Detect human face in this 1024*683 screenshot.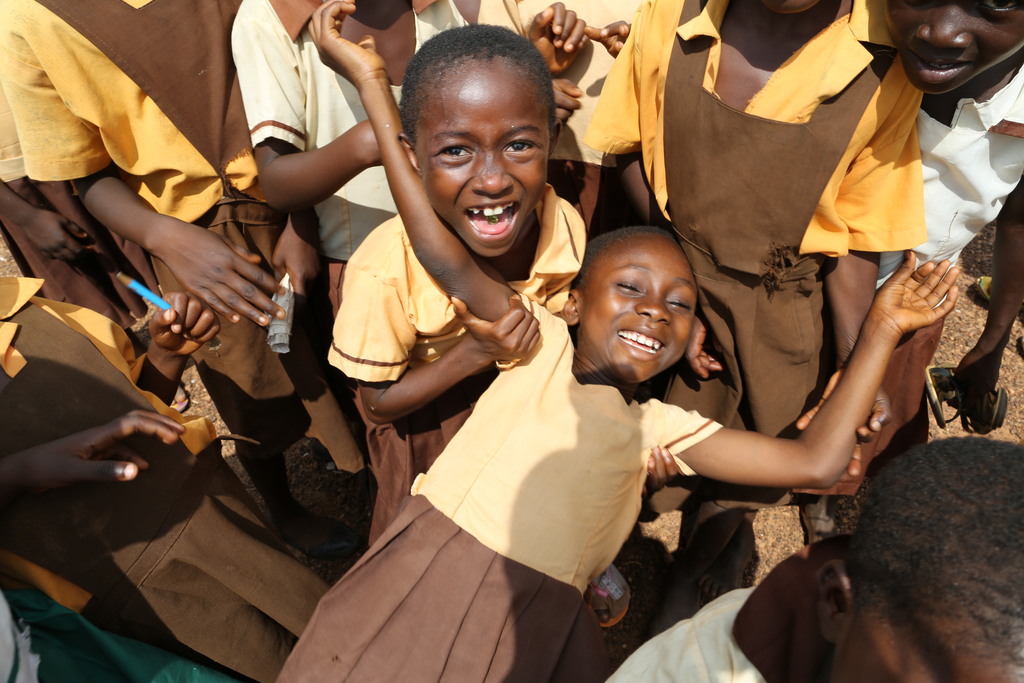
Detection: (584,241,698,381).
